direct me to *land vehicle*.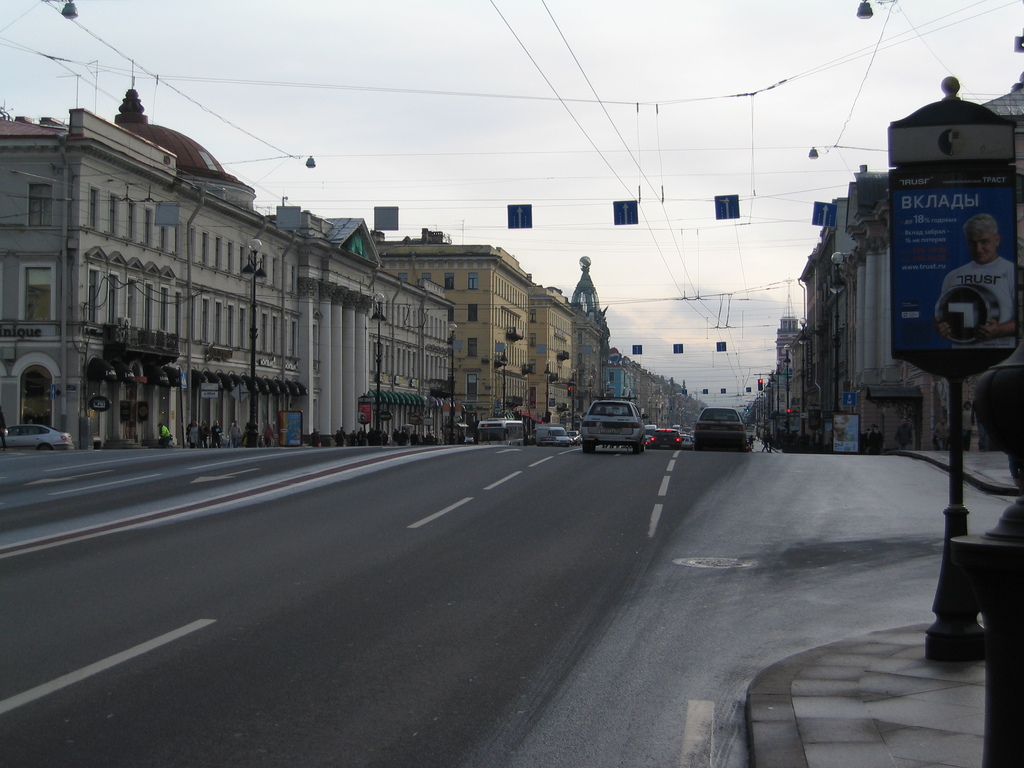
Direction: l=3, t=423, r=77, b=451.
